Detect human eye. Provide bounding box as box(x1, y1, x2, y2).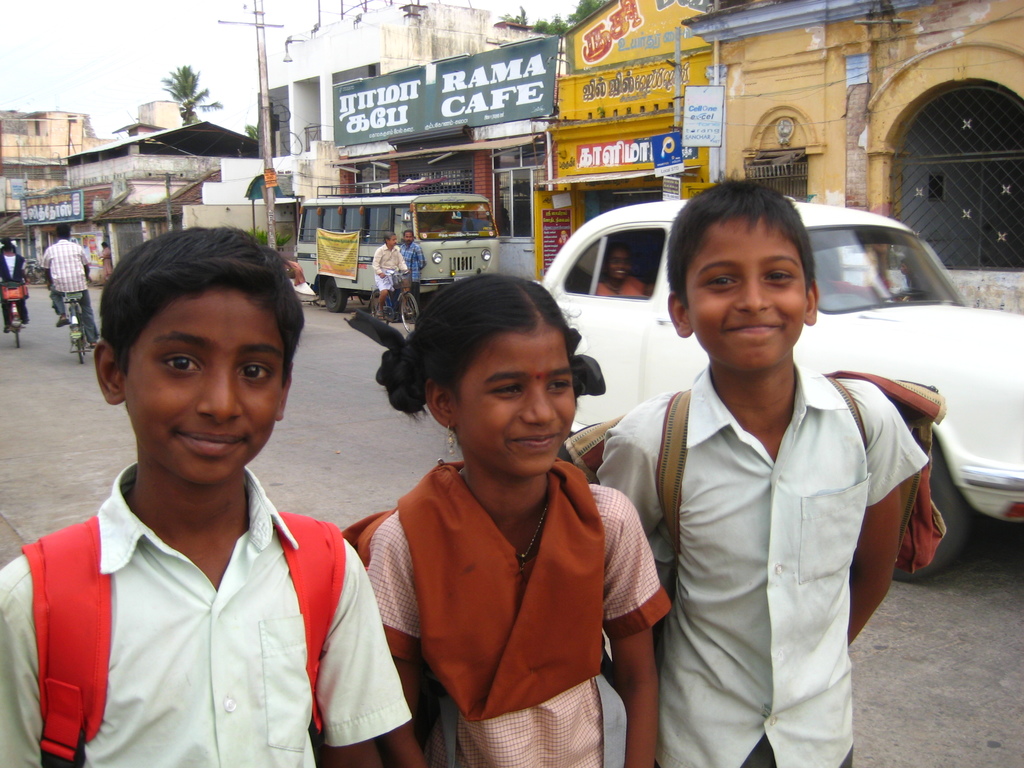
box(163, 353, 206, 374).
